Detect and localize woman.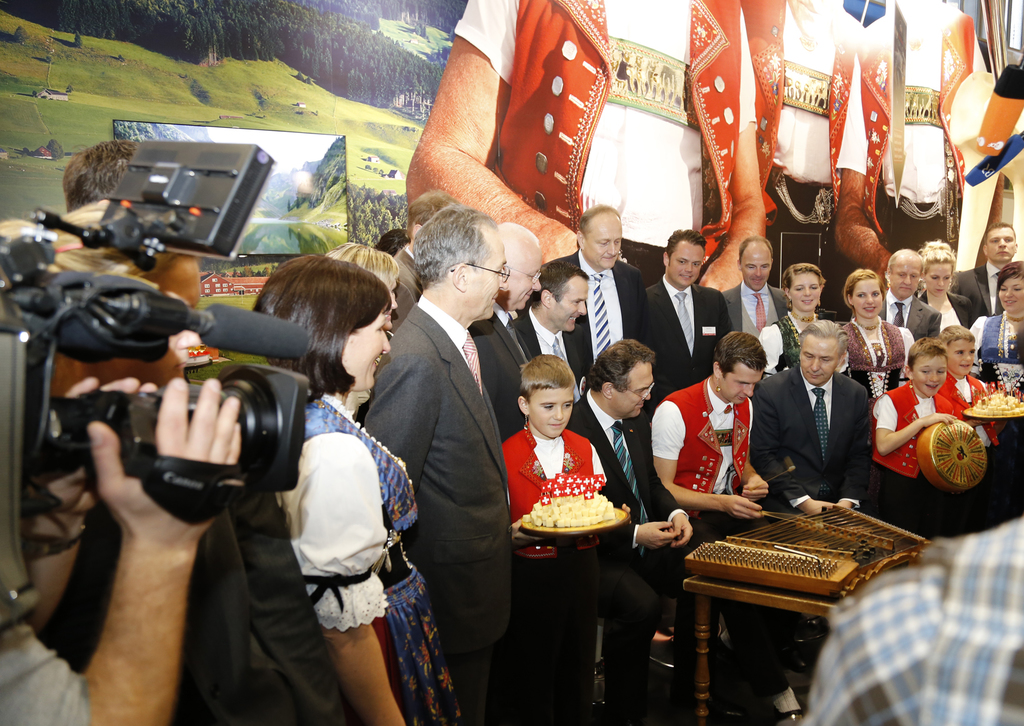
Localized at (x1=232, y1=237, x2=429, y2=724).
